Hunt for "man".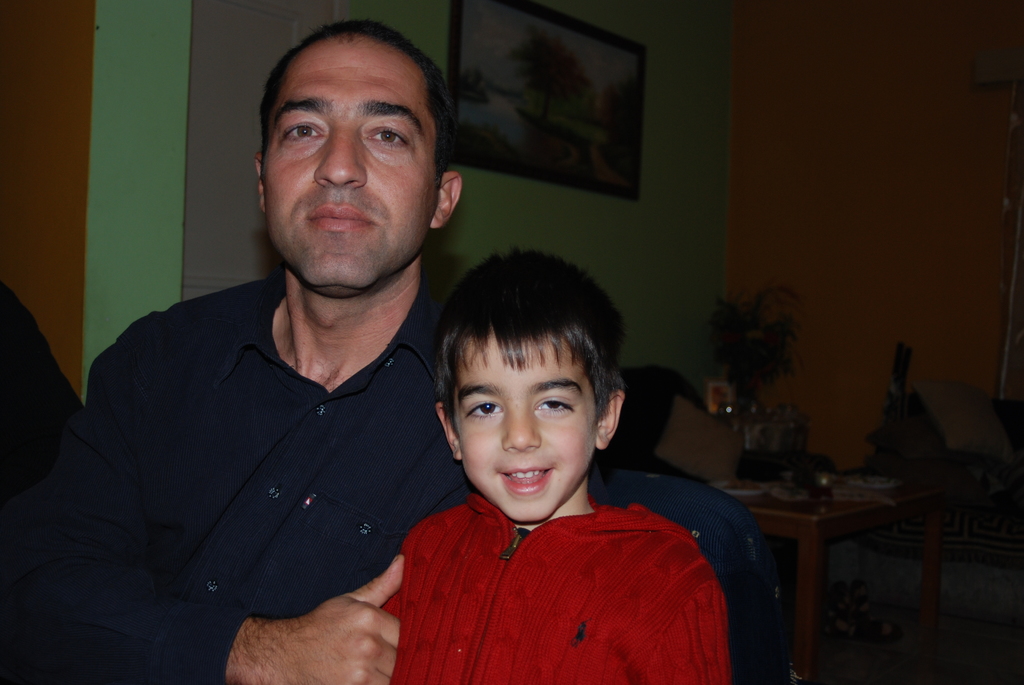
Hunted down at <box>83,22,687,684</box>.
